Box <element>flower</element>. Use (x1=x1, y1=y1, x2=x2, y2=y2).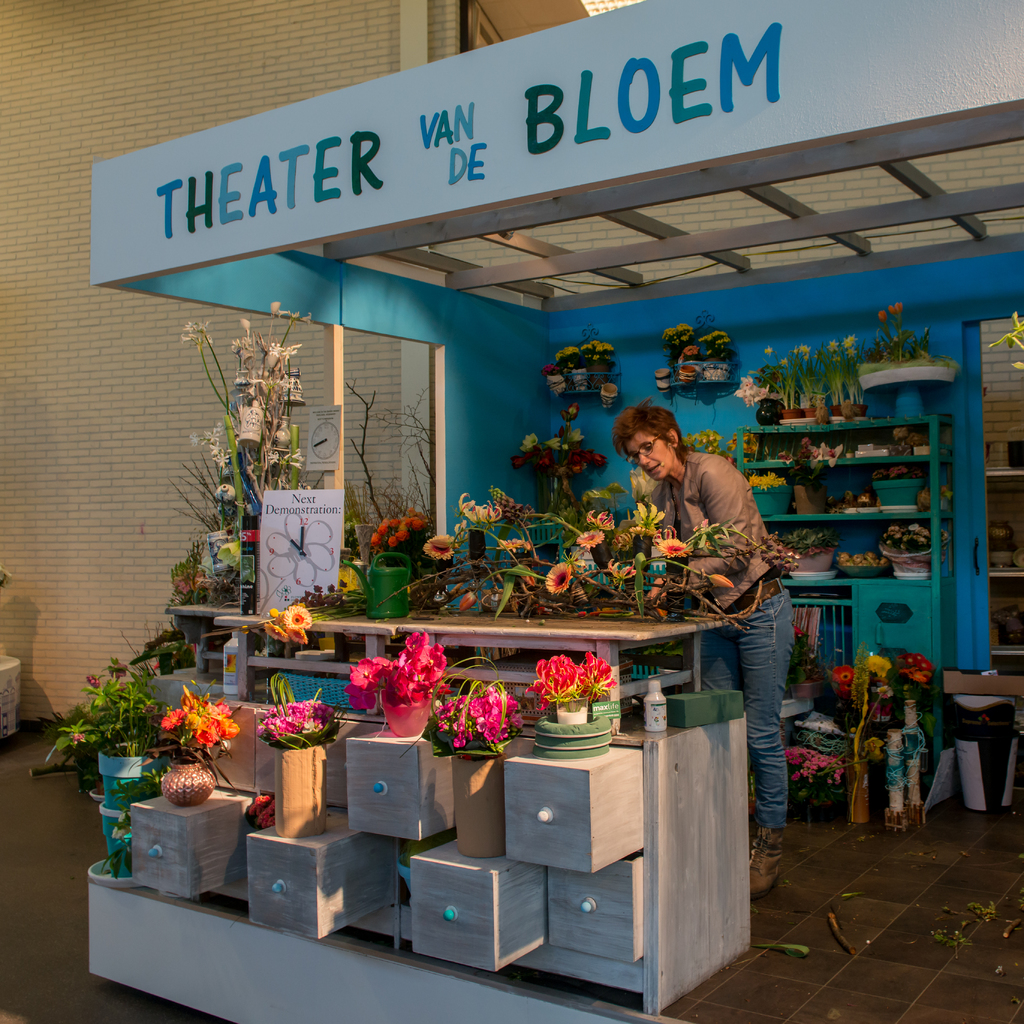
(x1=284, y1=627, x2=308, y2=643).
